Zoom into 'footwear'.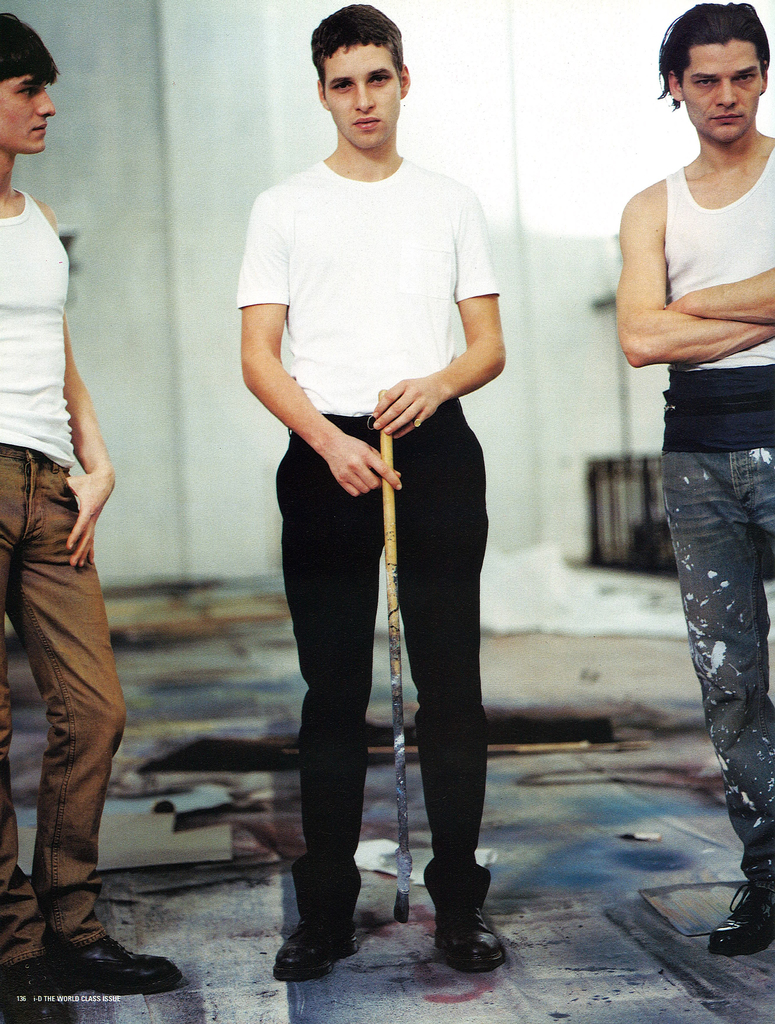
Zoom target: (x1=422, y1=900, x2=512, y2=970).
